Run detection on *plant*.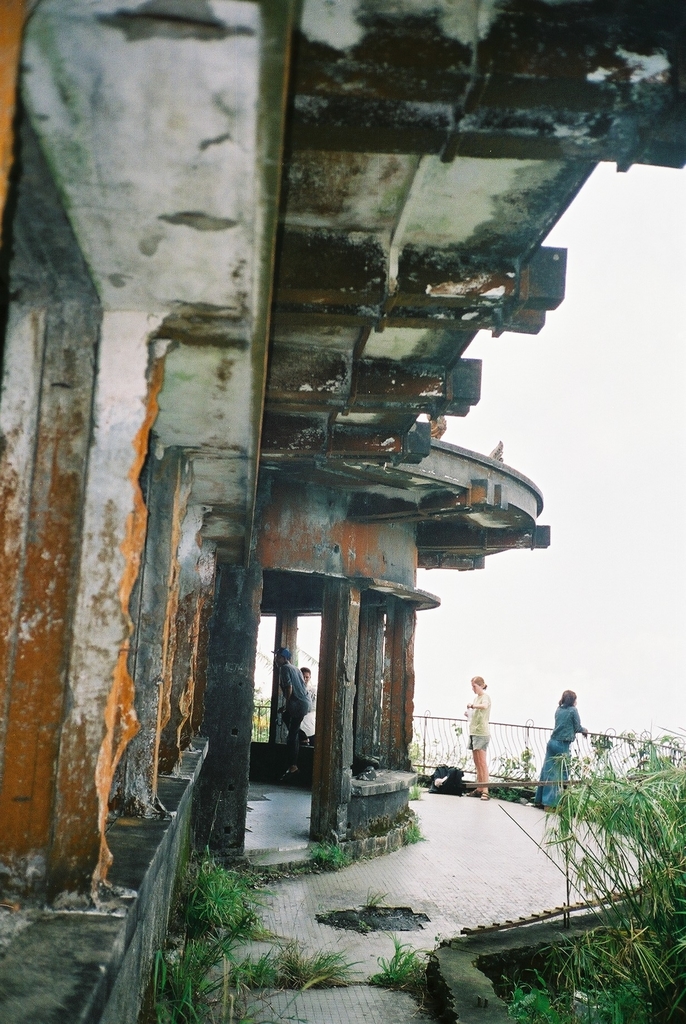
Result: BBox(177, 840, 263, 924).
